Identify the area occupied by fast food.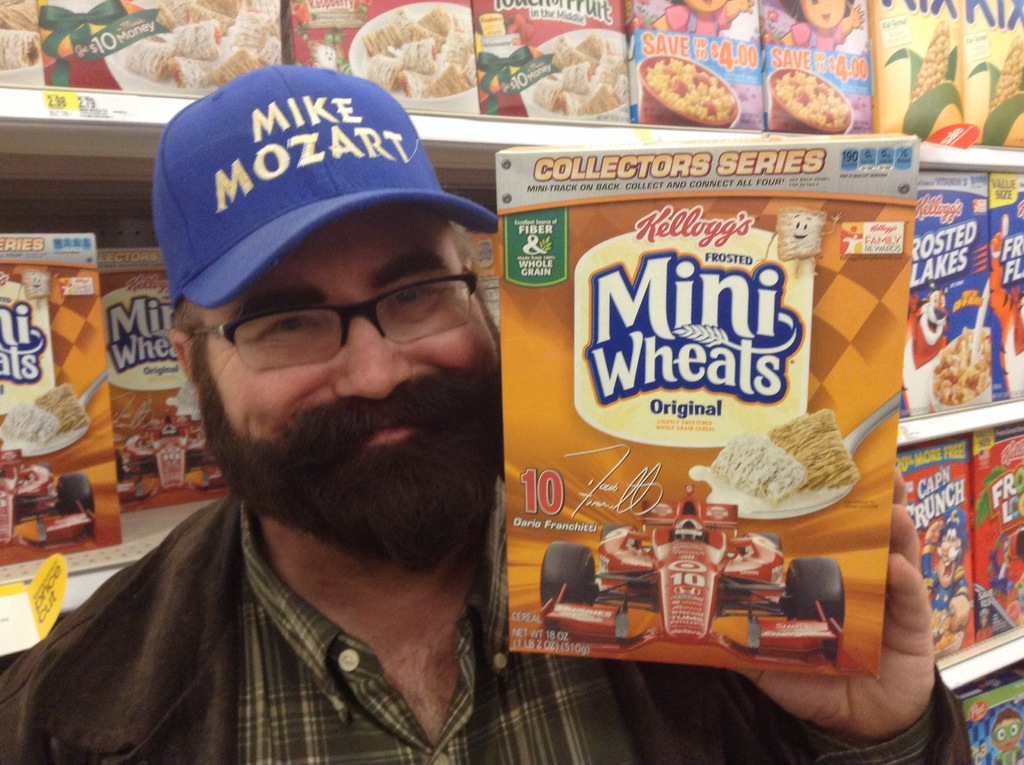
Area: box=[884, 19, 964, 141].
